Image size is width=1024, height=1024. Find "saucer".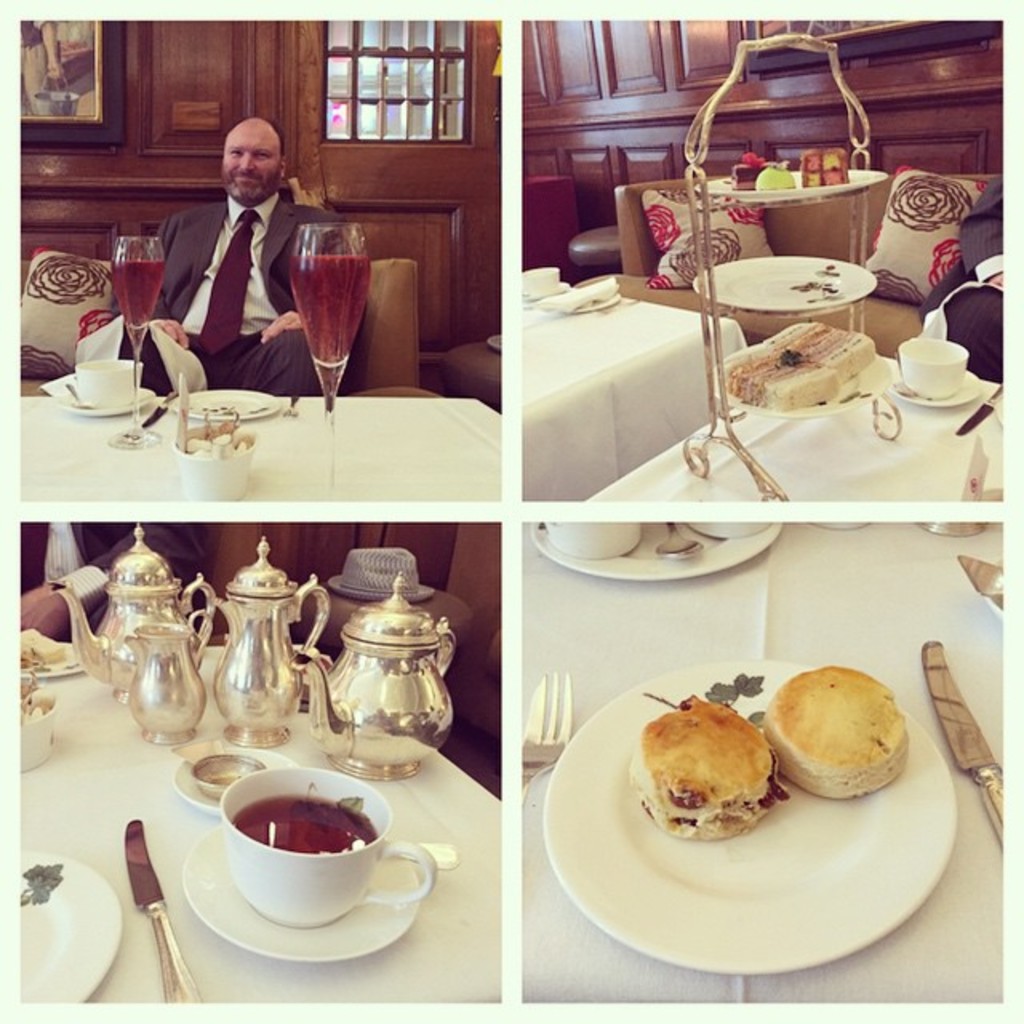
box(526, 522, 784, 581).
